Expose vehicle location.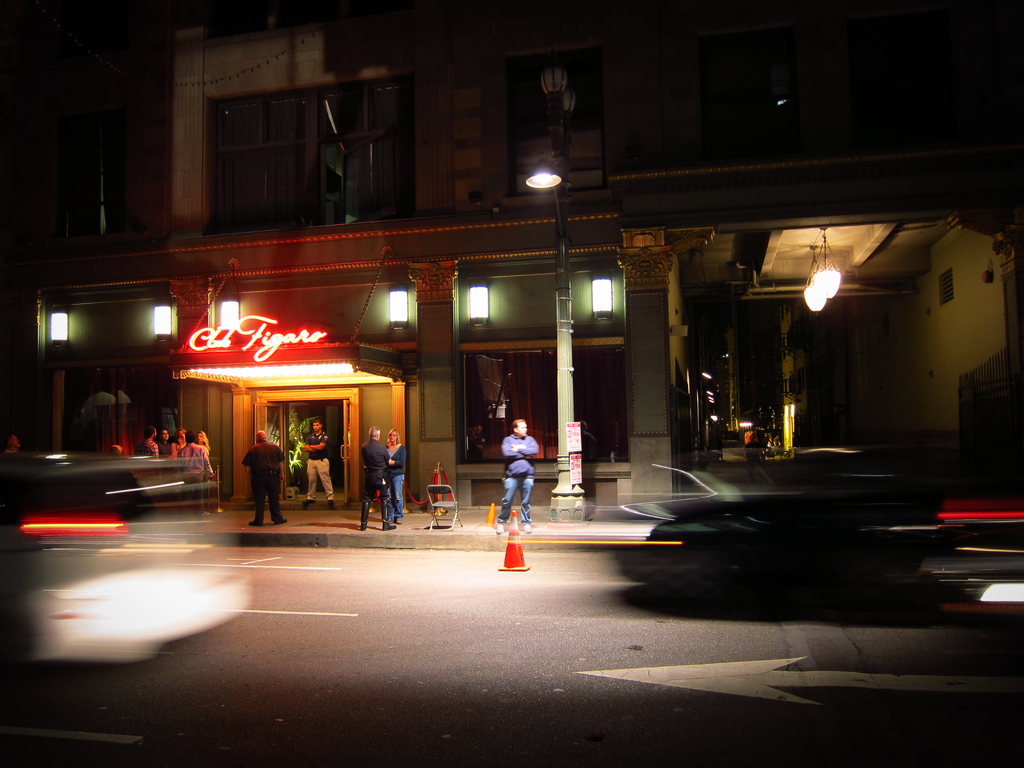
Exposed at [742, 426, 779, 463].
